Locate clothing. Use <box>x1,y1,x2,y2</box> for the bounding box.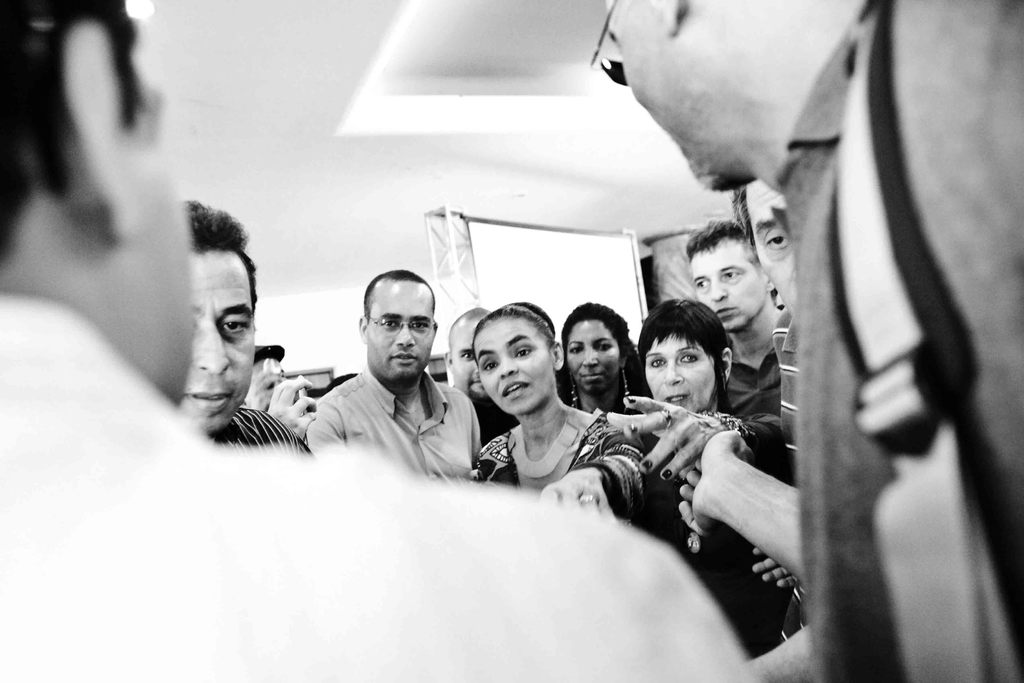
<box>772,306,818,650</box>.
